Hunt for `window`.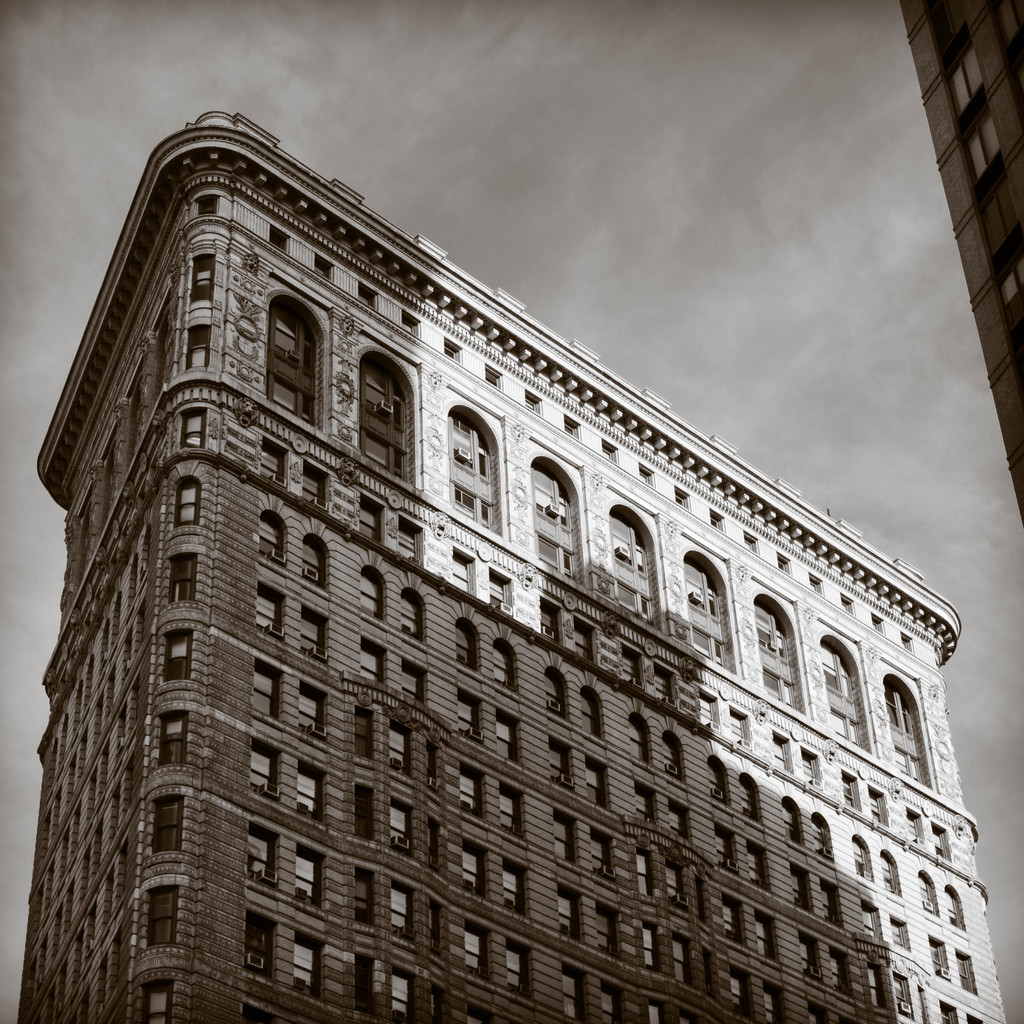
Hunted down at <region>255, 589, 281, 634</region>.
